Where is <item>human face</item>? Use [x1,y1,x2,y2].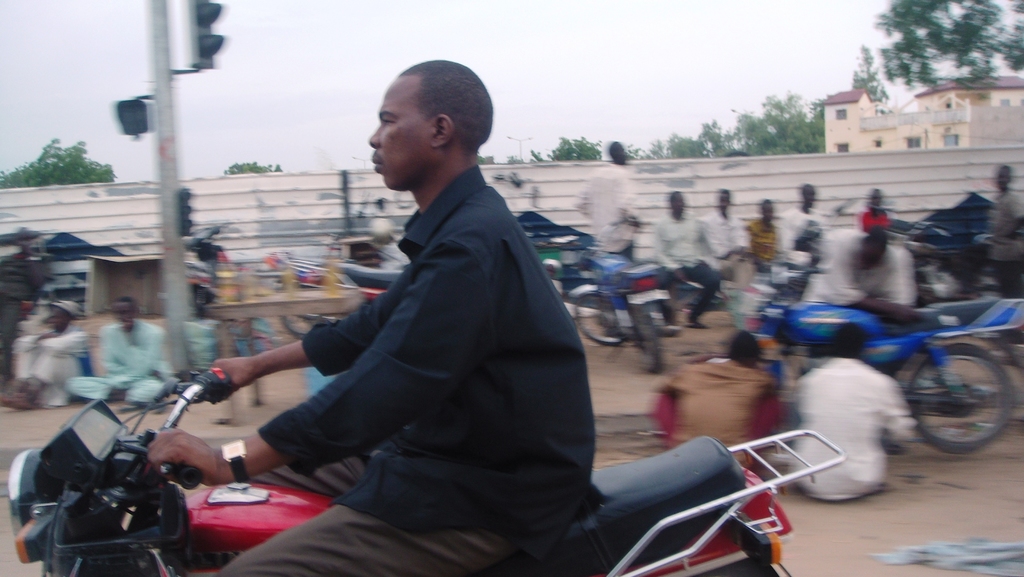
[806,186,817,208].
